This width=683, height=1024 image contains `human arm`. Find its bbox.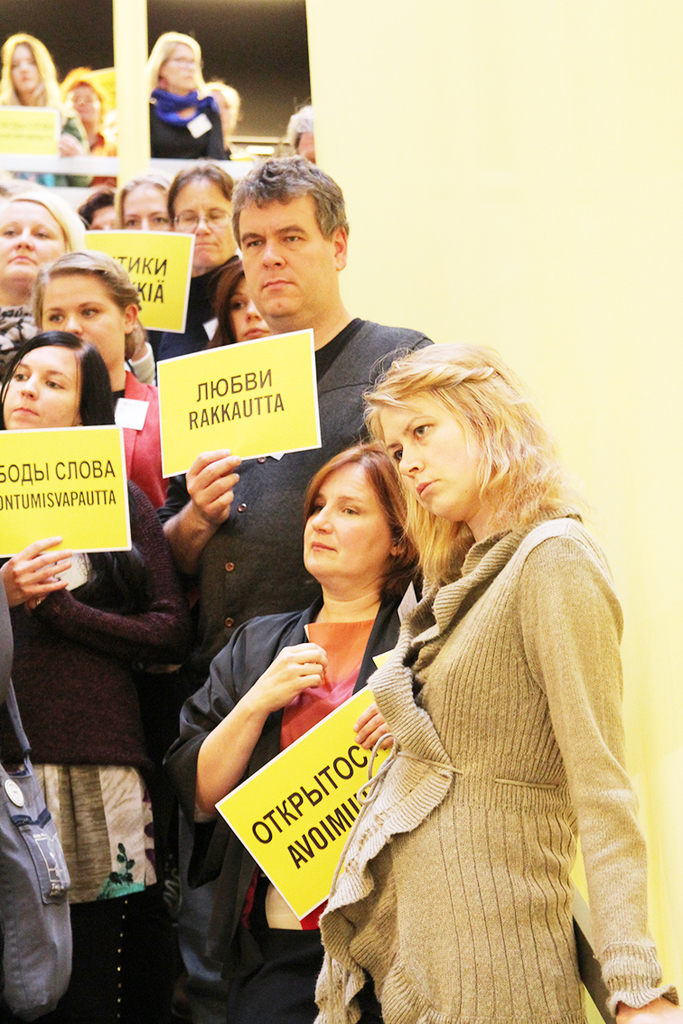
locate(150, 444, 248, 591).
